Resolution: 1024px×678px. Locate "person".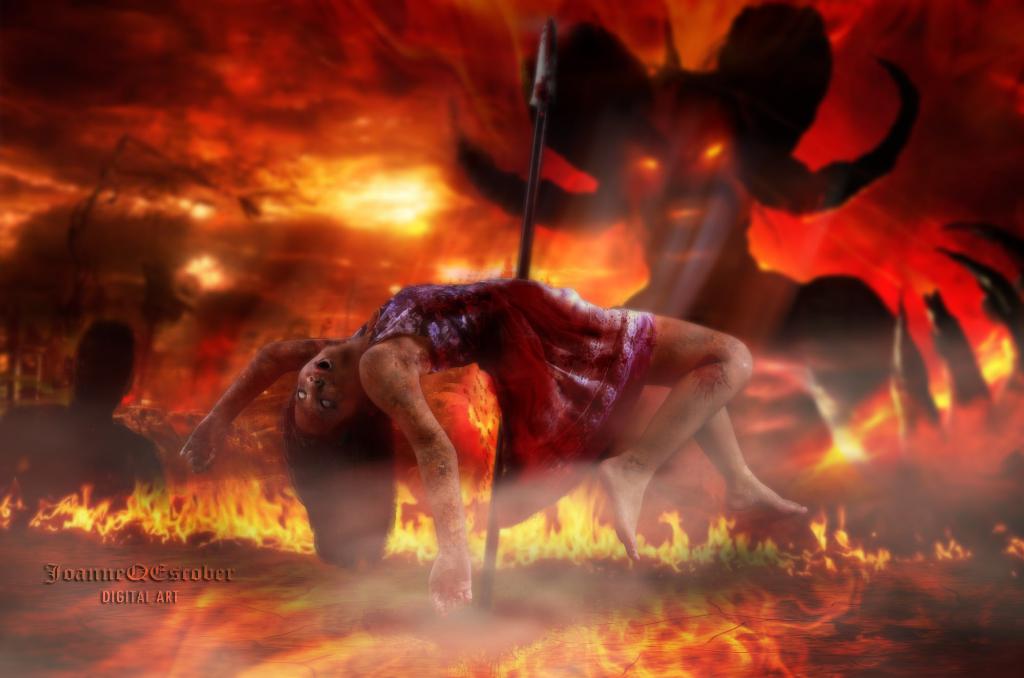
(x1=220, y1=224, x2=820, y2=580).
